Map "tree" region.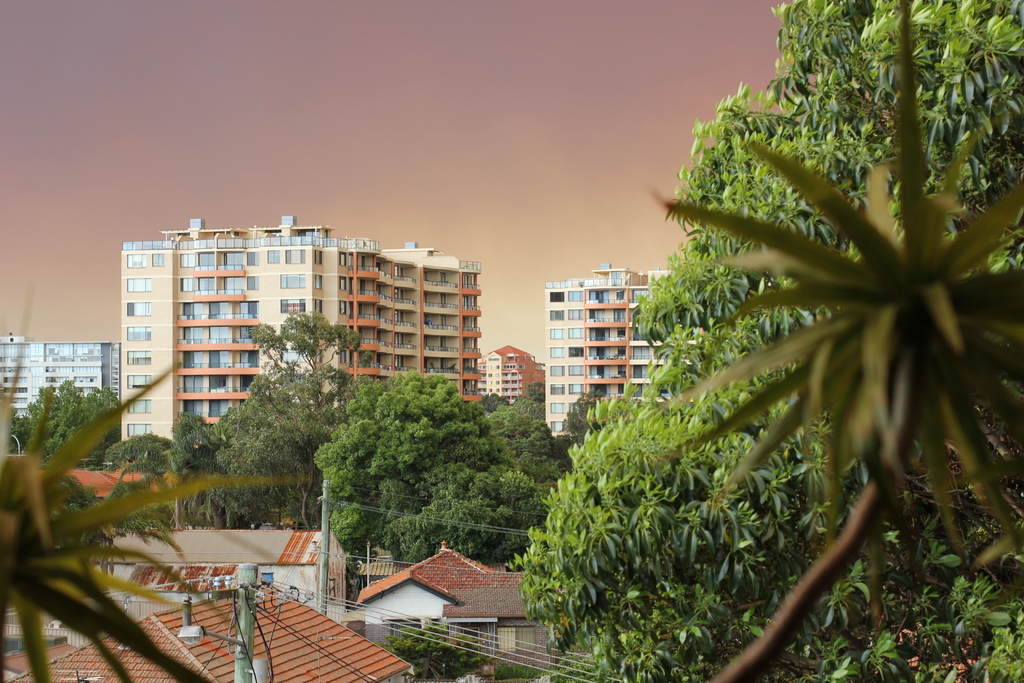
Mapped to (93, 424, 191, 531).
